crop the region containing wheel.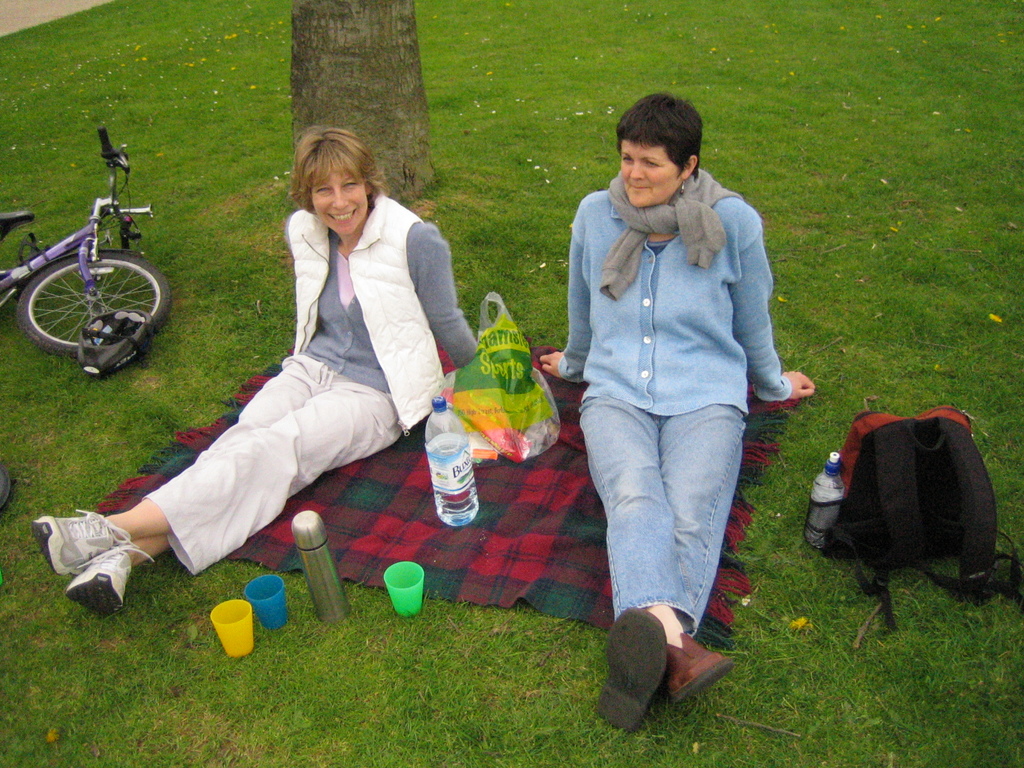
Crop region: 6, 248, 169, 357.
